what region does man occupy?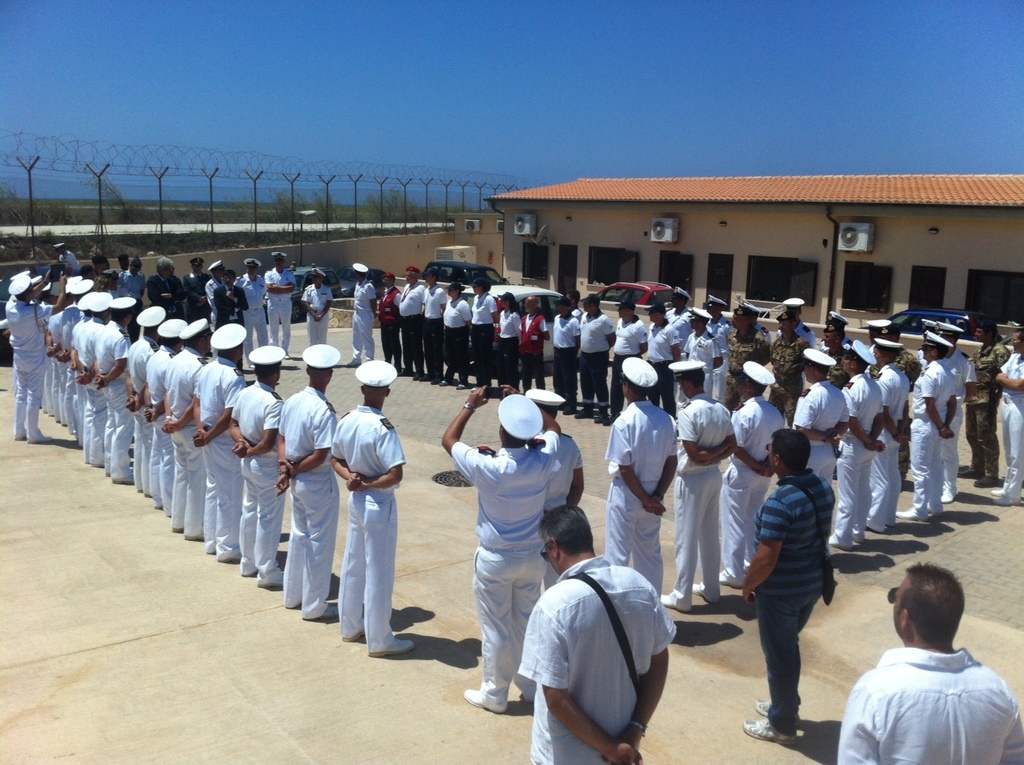
rect(907, 332, 954, 520).
